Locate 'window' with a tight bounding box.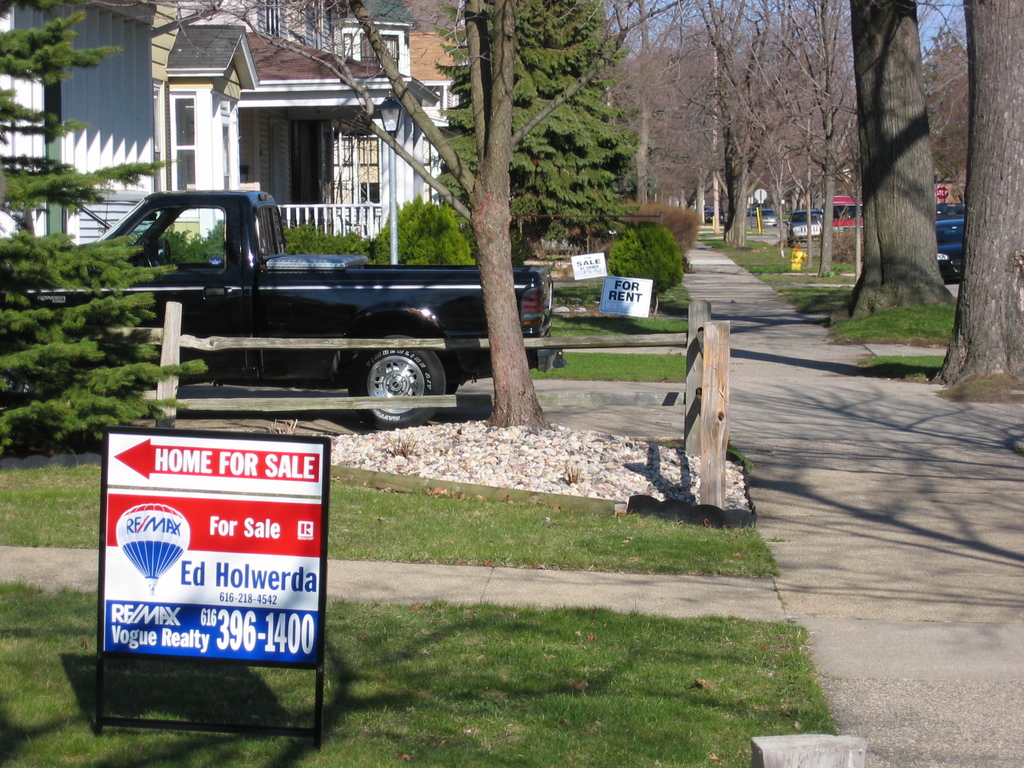
[357,33,398,88].
